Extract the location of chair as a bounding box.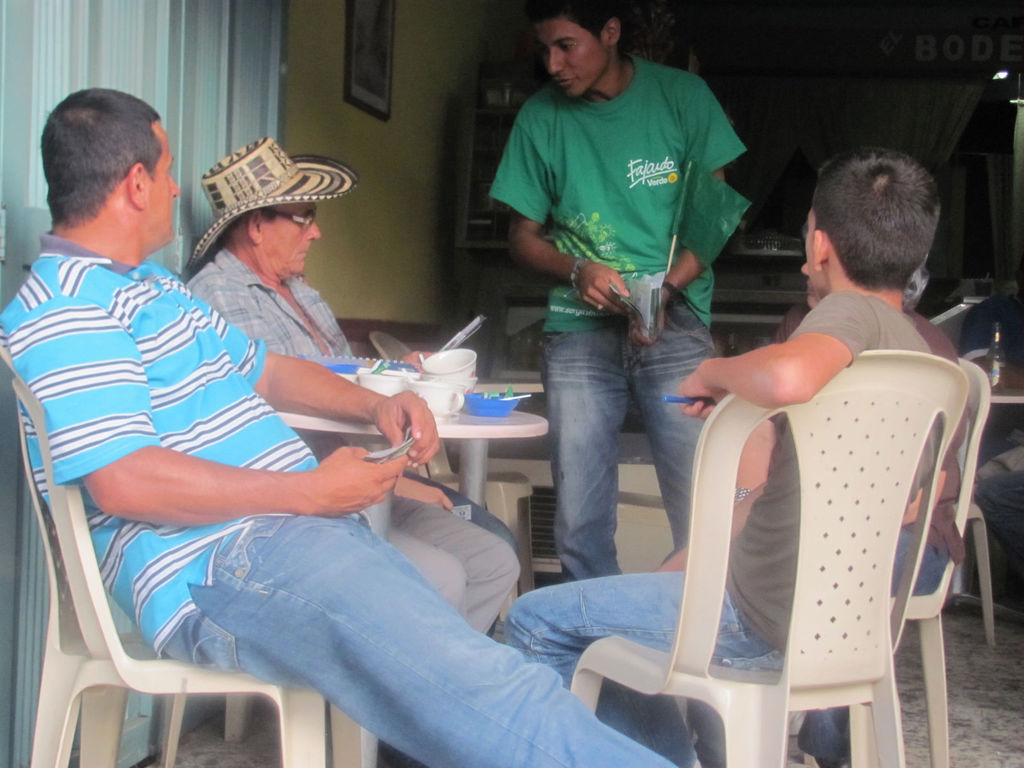
box=[0, 344, 361, 767].
